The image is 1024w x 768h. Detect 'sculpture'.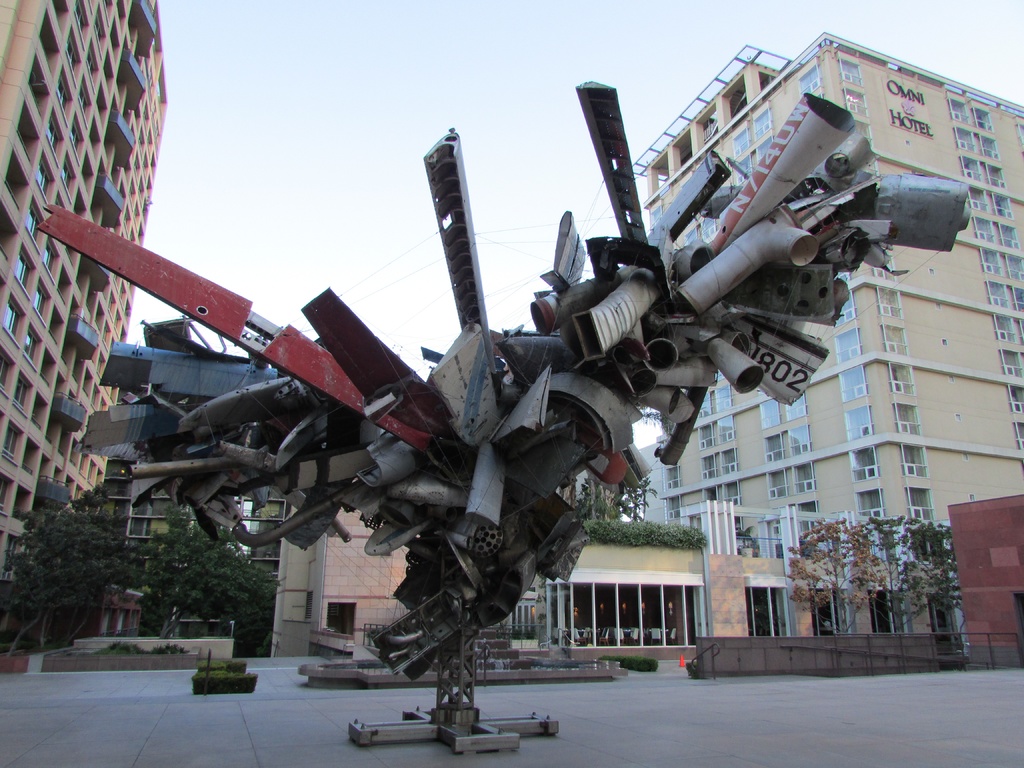
Detection: 0,60,993,762.
